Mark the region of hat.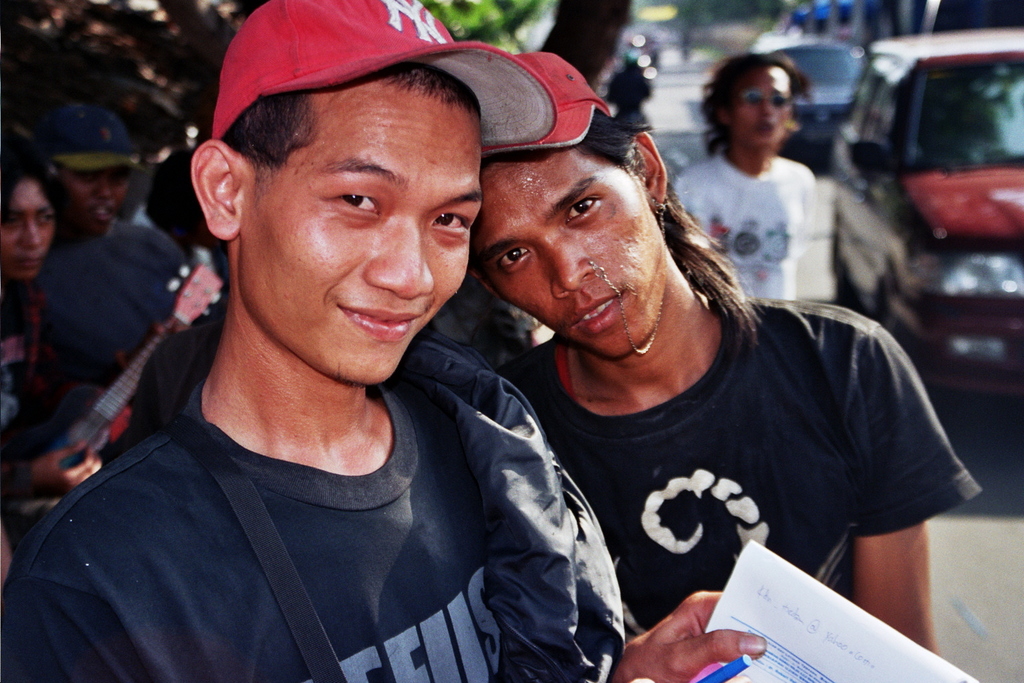
Region: 33:107:151:173.
